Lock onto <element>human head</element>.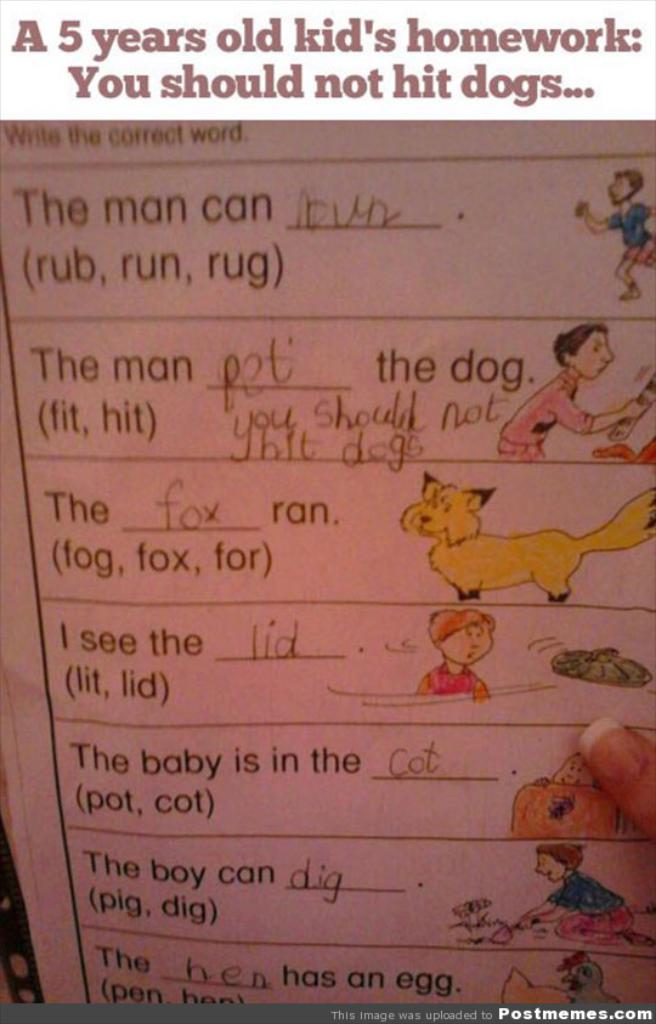
Locked: [x1=430, y1=605, x2=498, y2=671].
